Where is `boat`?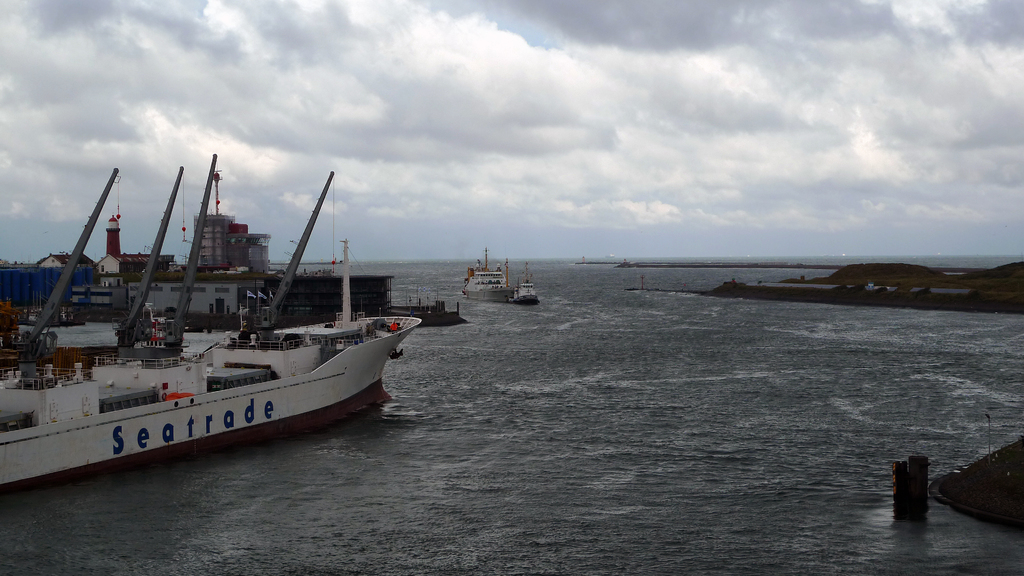
<bbox>0, 145, 412, 482</bbox>.
